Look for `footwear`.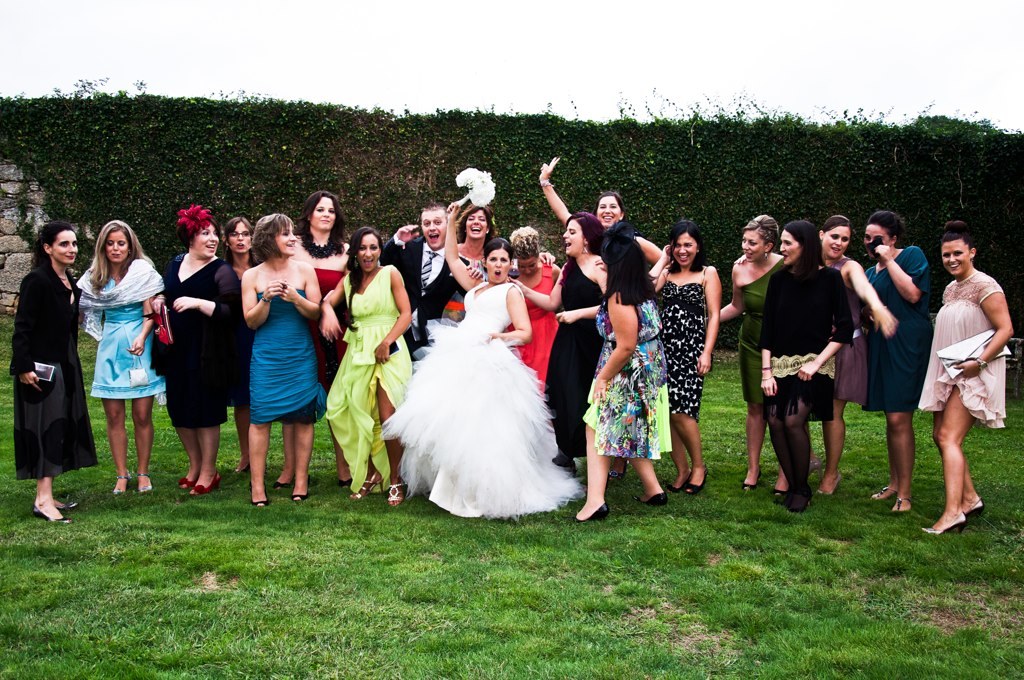
Found: l=111, t=474, r=132, b=495.
